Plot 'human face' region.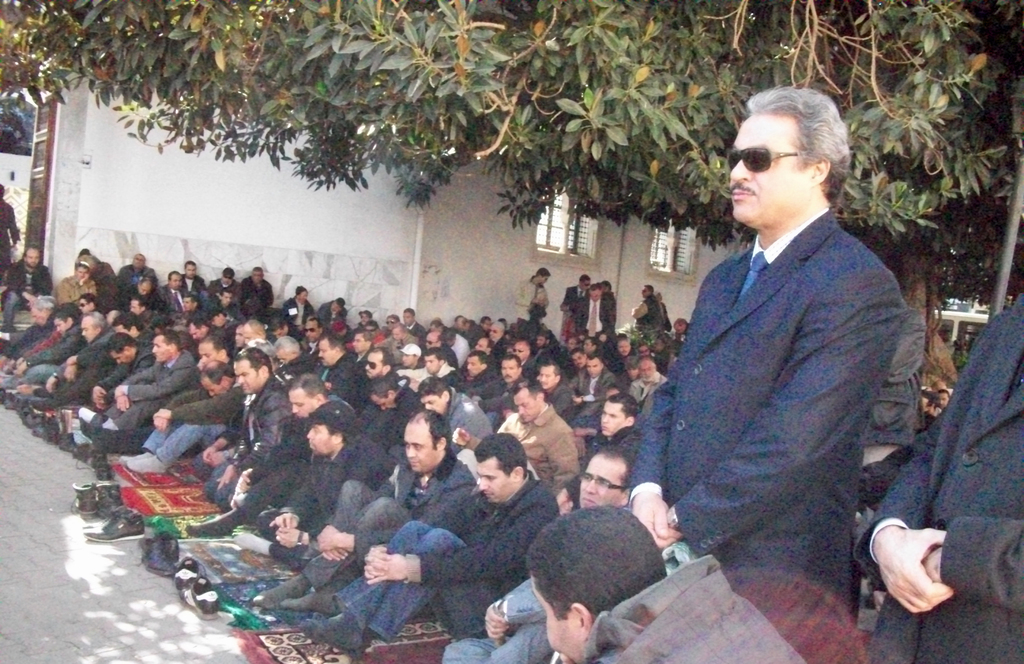
Plotted at bbox(304, 323, 320, 343).
